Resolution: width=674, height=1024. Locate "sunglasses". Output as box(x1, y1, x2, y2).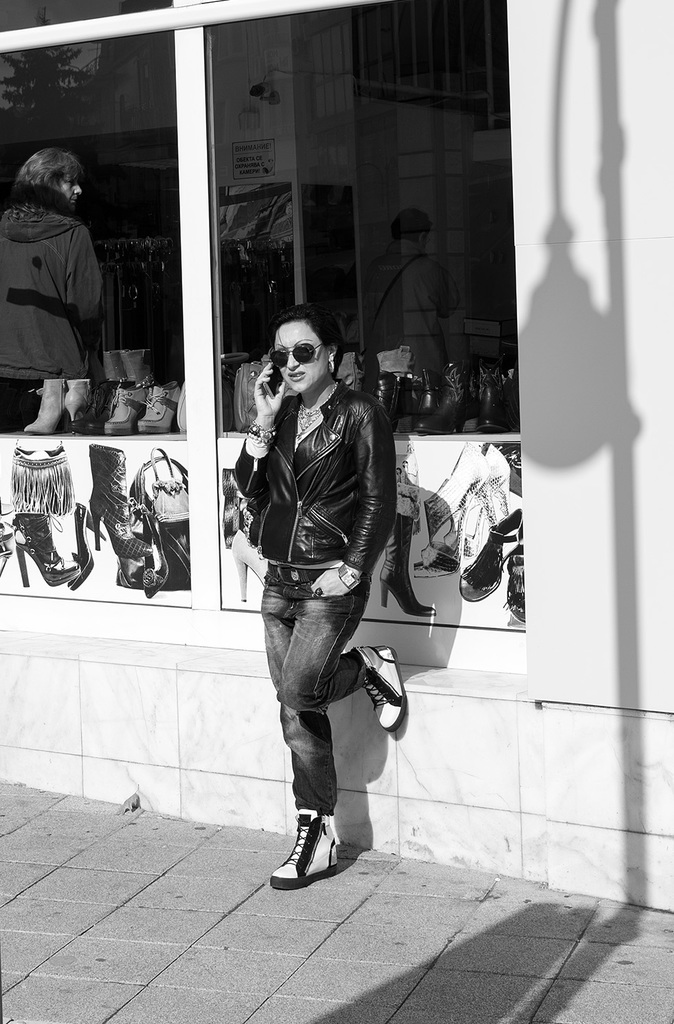
box(269, 340, 325, 368).
